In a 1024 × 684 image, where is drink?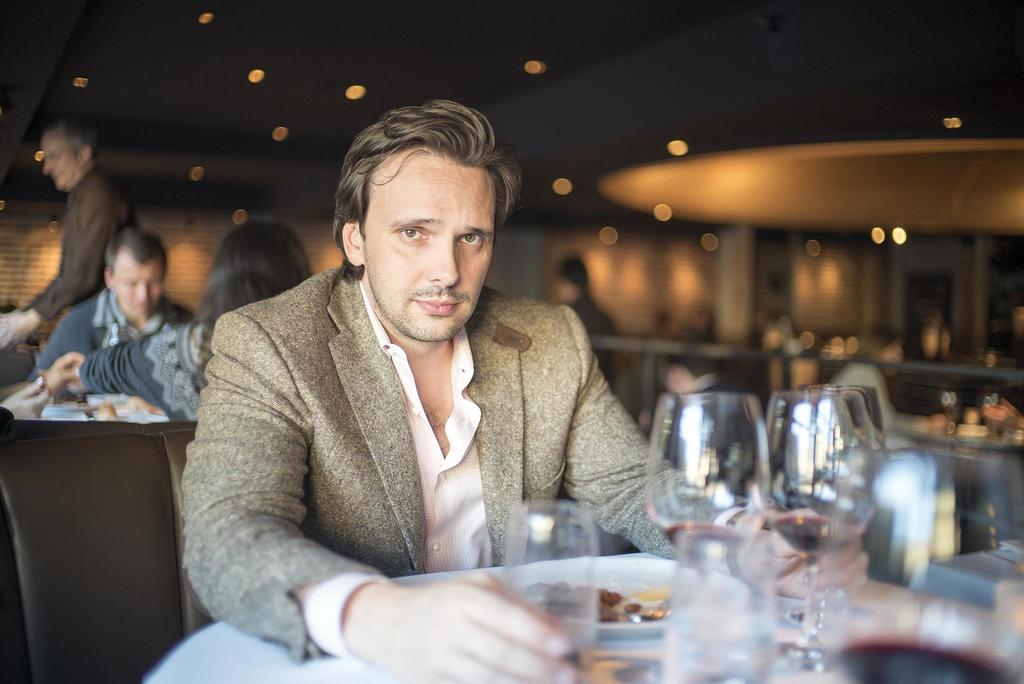
bbox=(781, 510, 855, 560).
